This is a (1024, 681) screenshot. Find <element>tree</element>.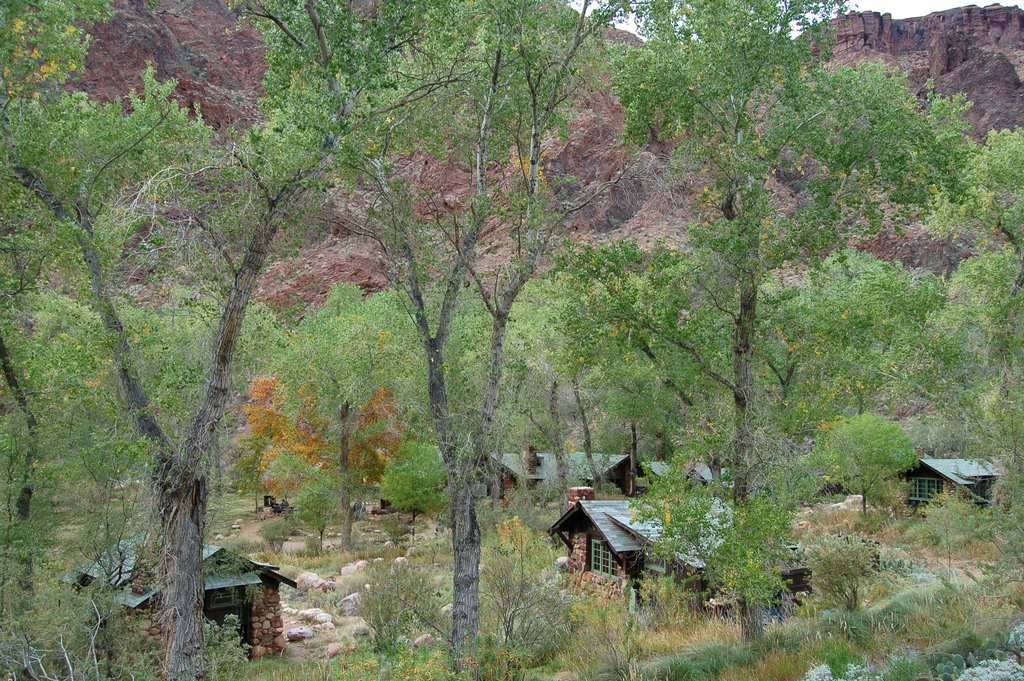
Bounding box: crop(458, 0, 625, 680).
